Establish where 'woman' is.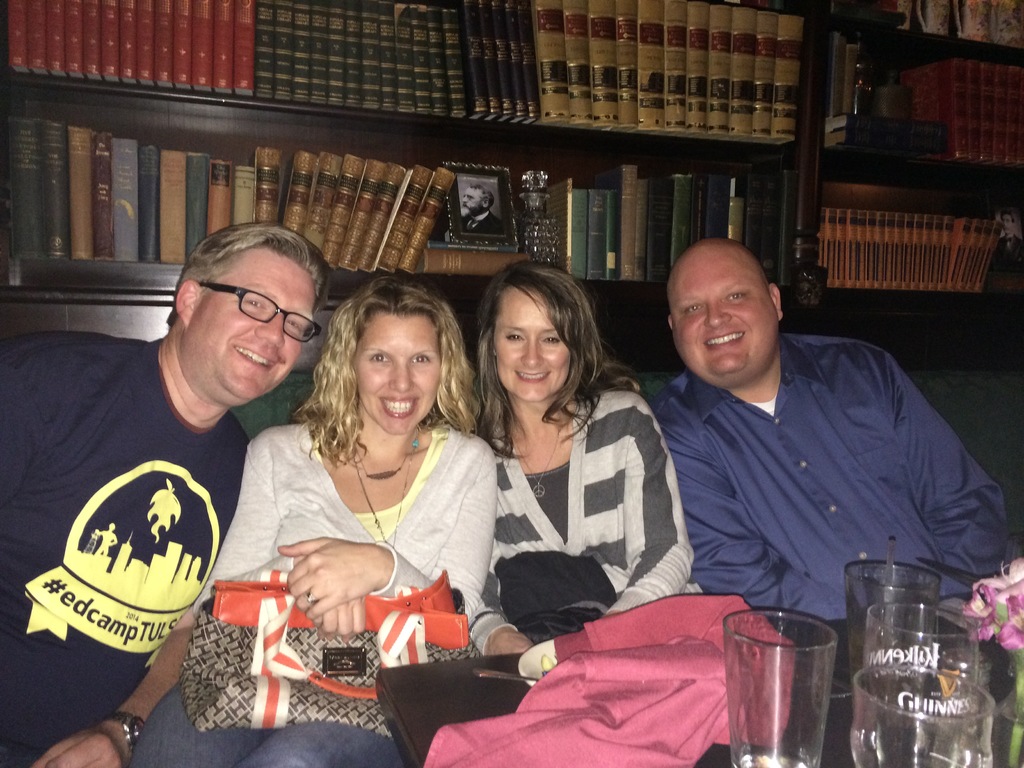
Established at {"left": 215, "top": 287, "right": 502, "bottom": 678}.
